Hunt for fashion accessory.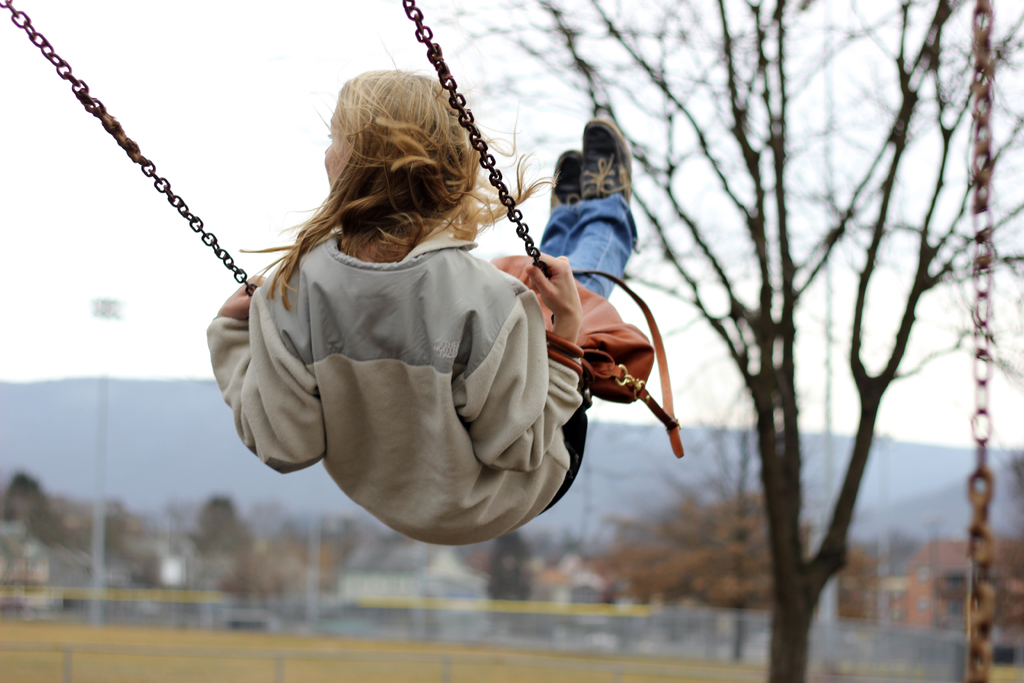
Hunted down at locate(493, 250, 687, 461).
